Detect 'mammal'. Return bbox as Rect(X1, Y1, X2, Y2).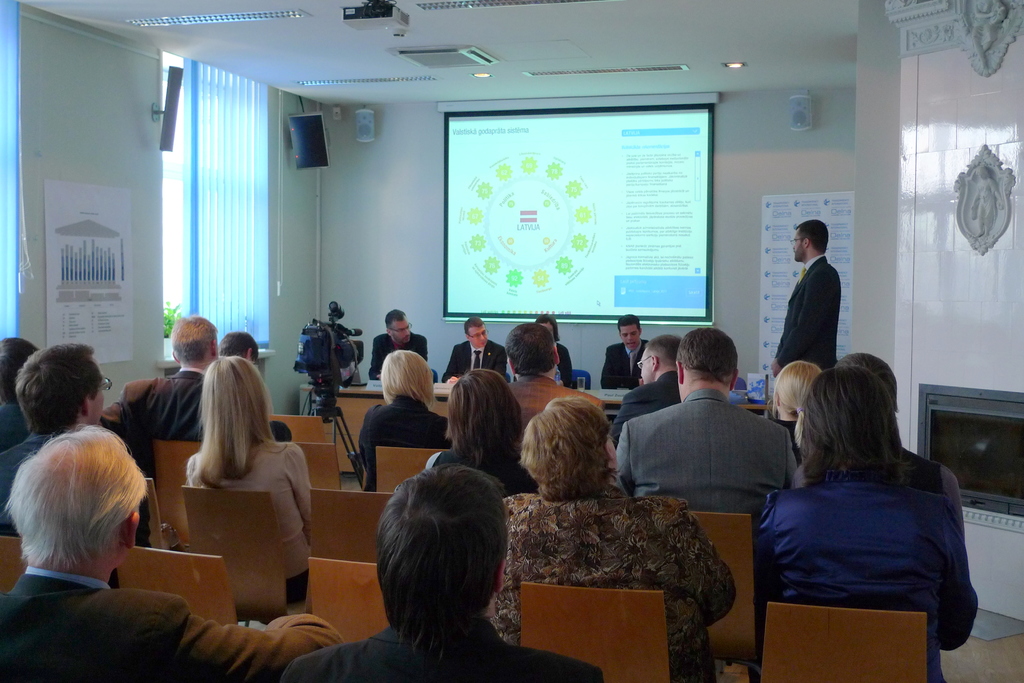
Rect(180, 355, 322, 601).
